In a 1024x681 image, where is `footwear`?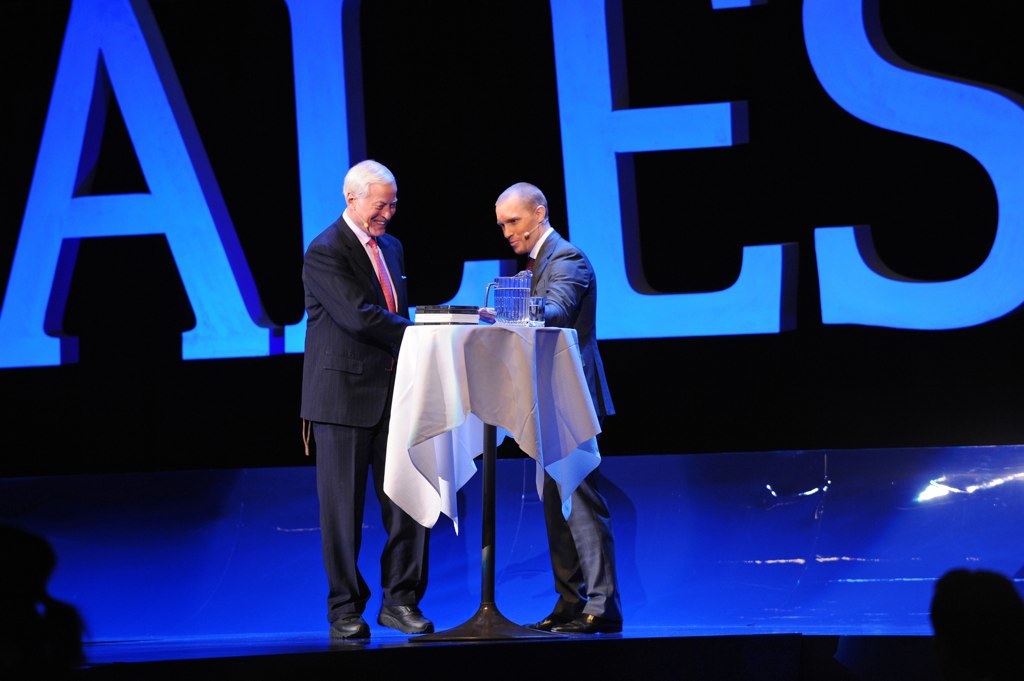
[332,603,379,634].
